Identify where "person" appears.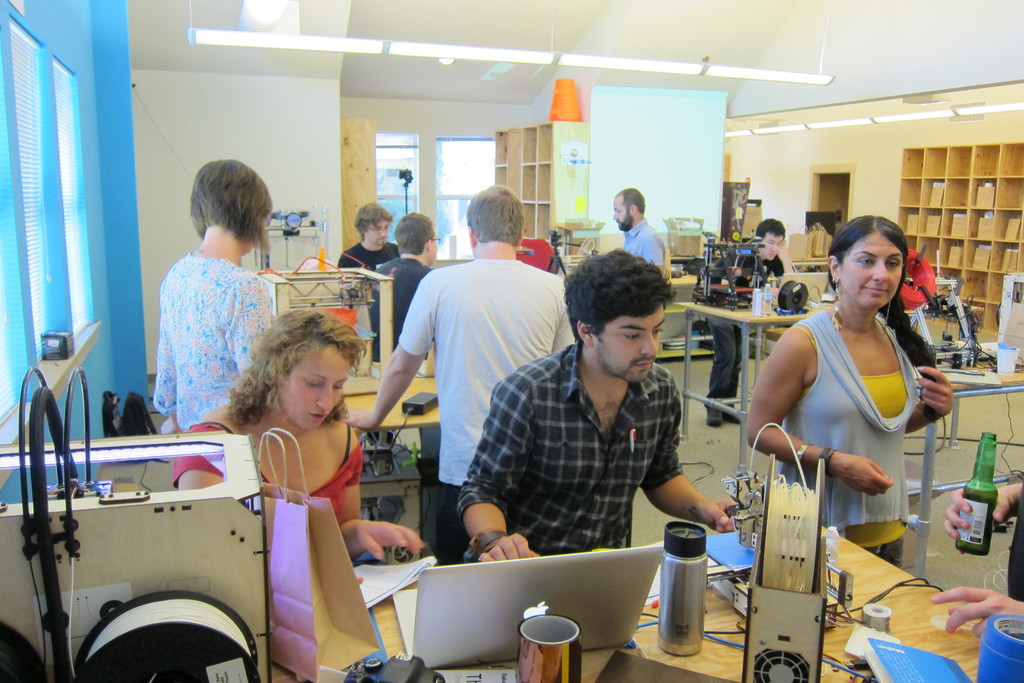
Appears at bbox=[347, 170, 572, 569].
